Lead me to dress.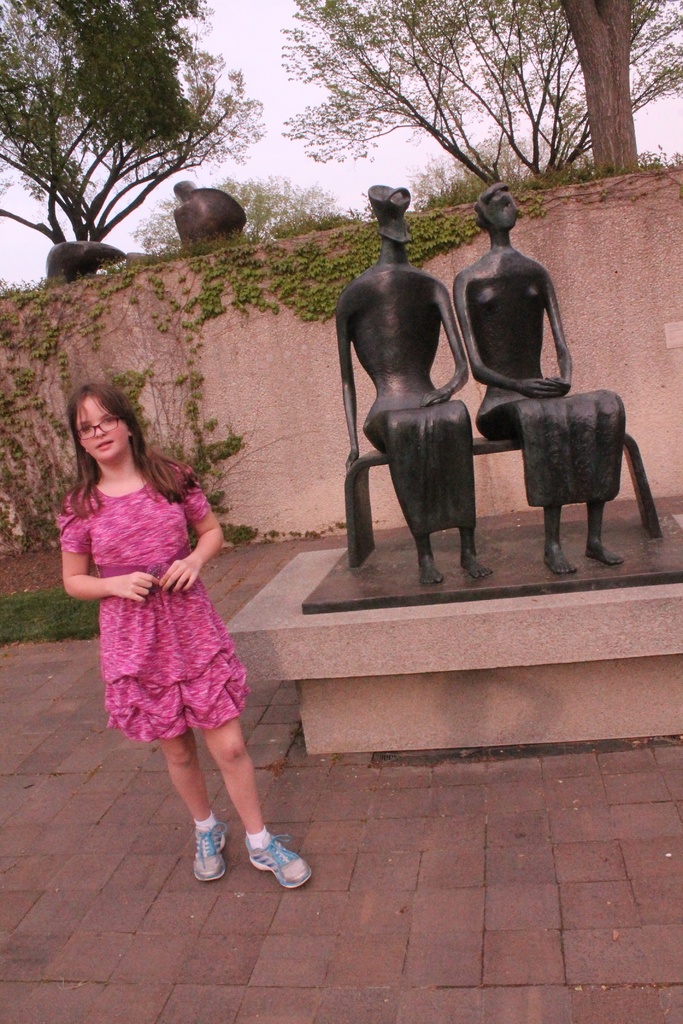
Lead to [59, 455, 258, 738].
